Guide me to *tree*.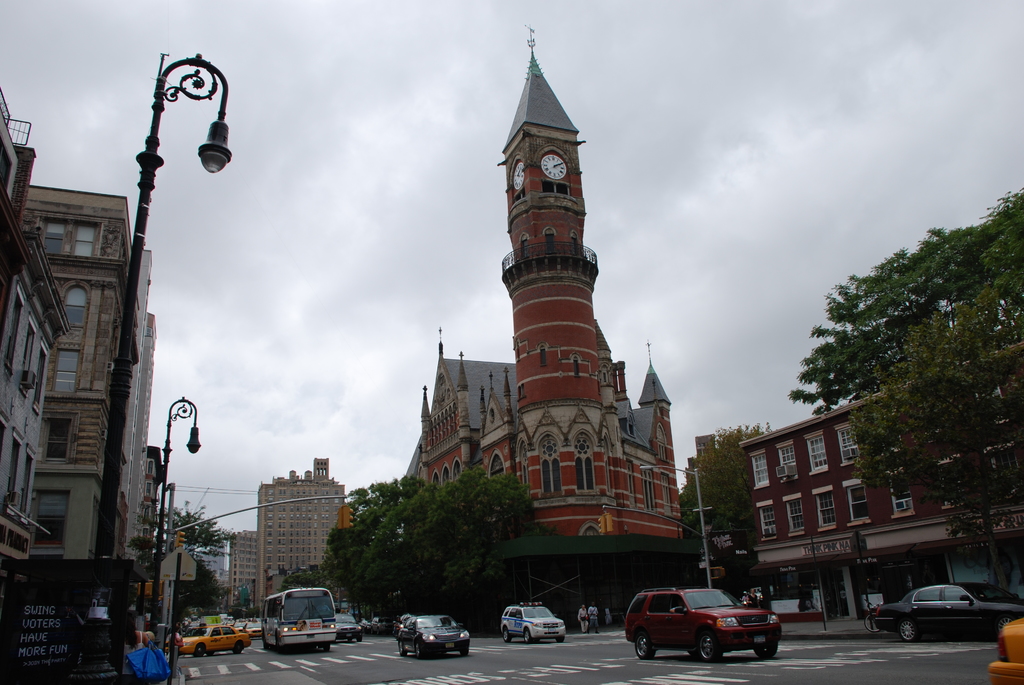
Guidance: (158, 560, 226, 640).
